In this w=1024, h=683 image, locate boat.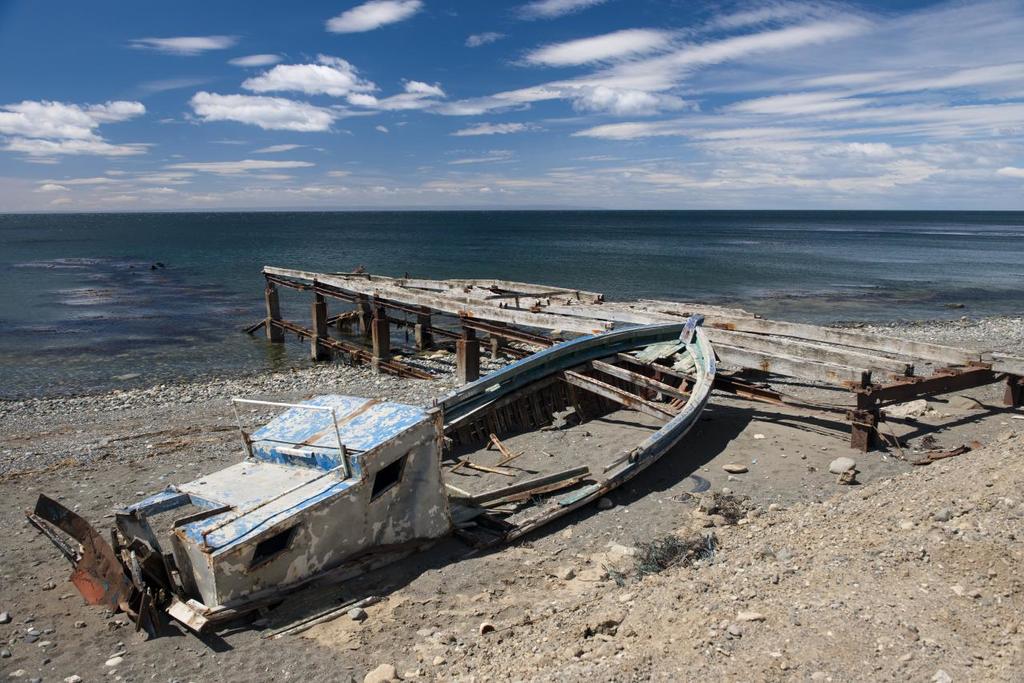
Bounding box: crop(31, 308, 713, 640).
